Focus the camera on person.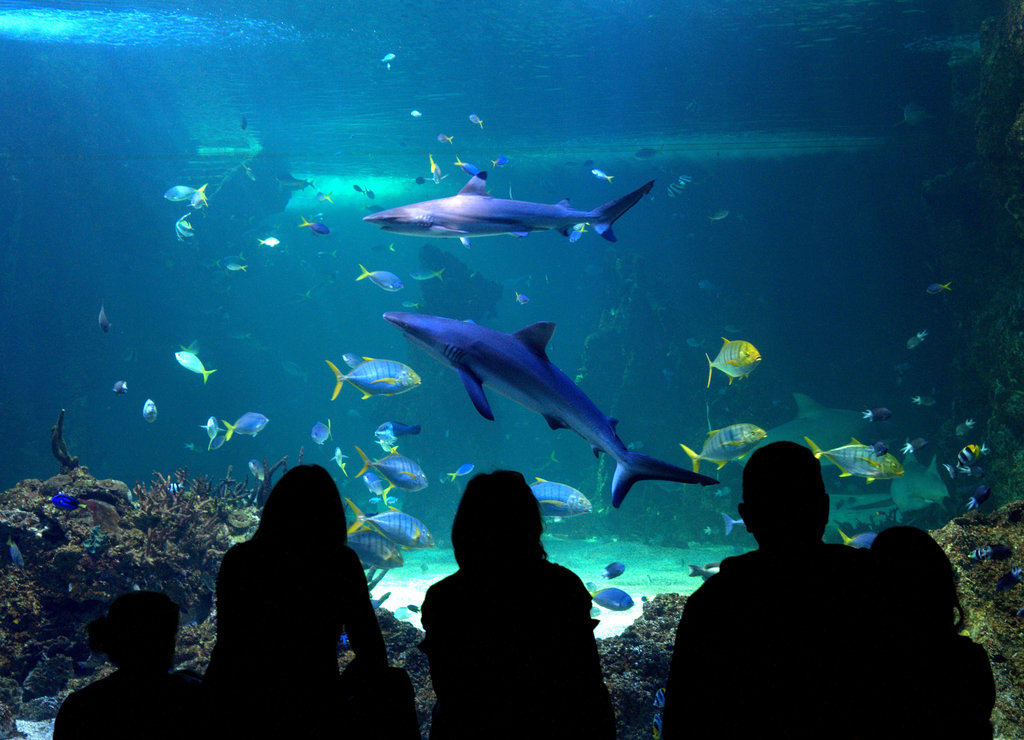
Focus region: bbox=(661, 438, 860, 739).
